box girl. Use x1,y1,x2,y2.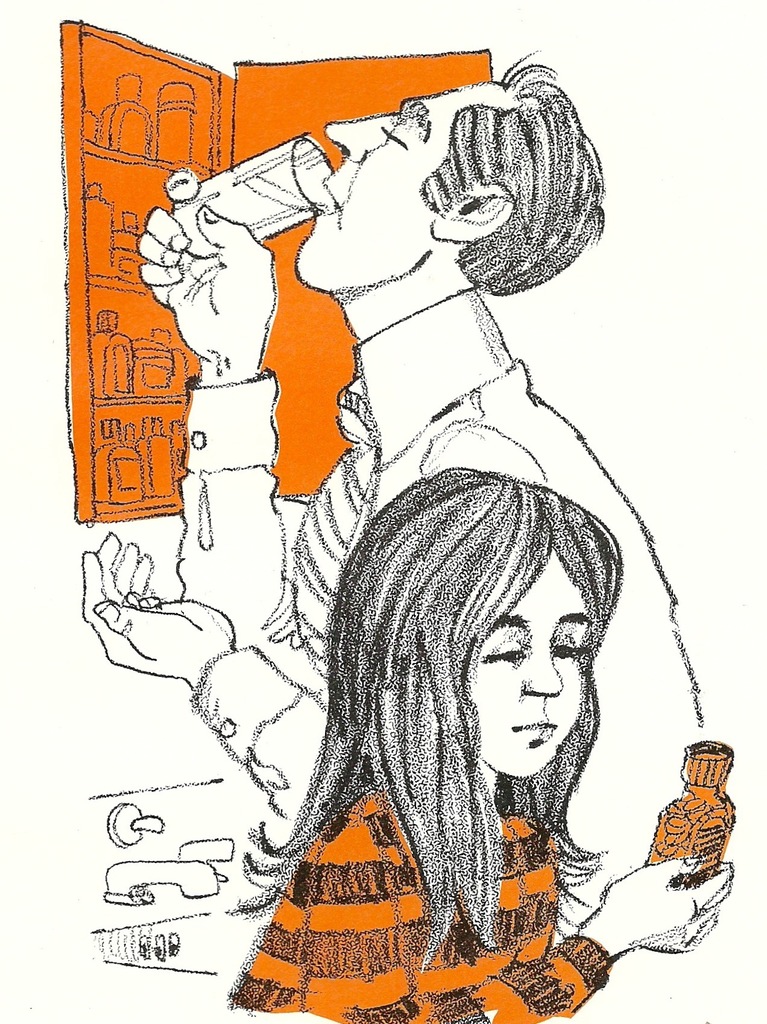
227,464,735,1023.
